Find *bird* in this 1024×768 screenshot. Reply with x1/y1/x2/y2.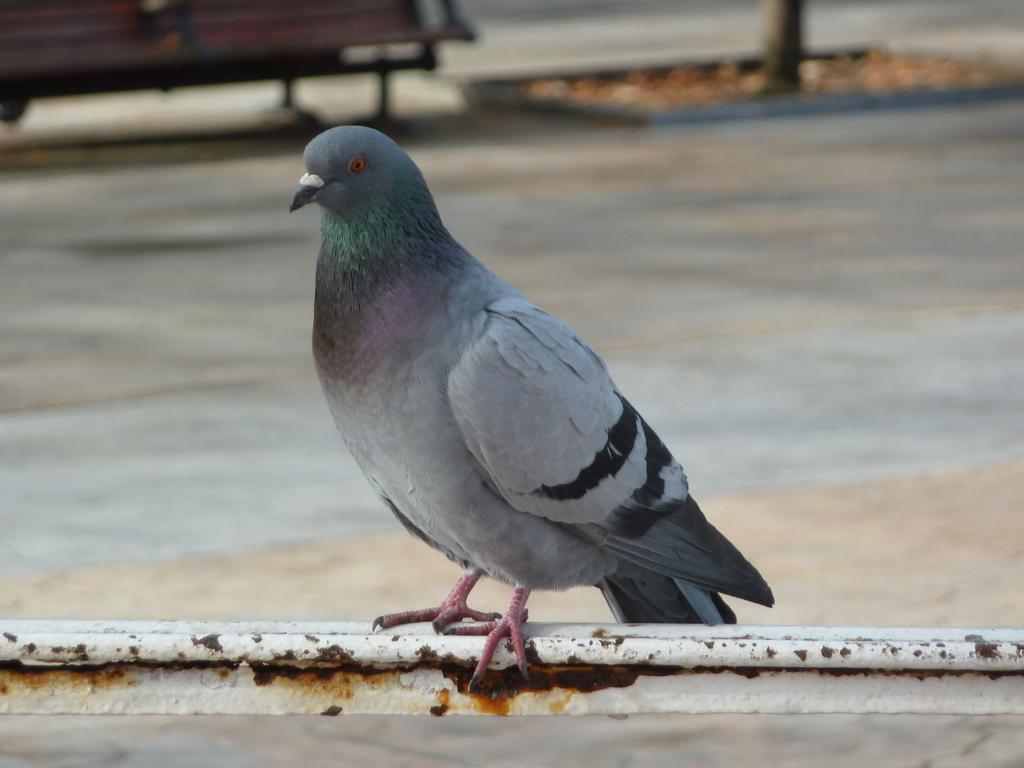
268/131/766/664.
